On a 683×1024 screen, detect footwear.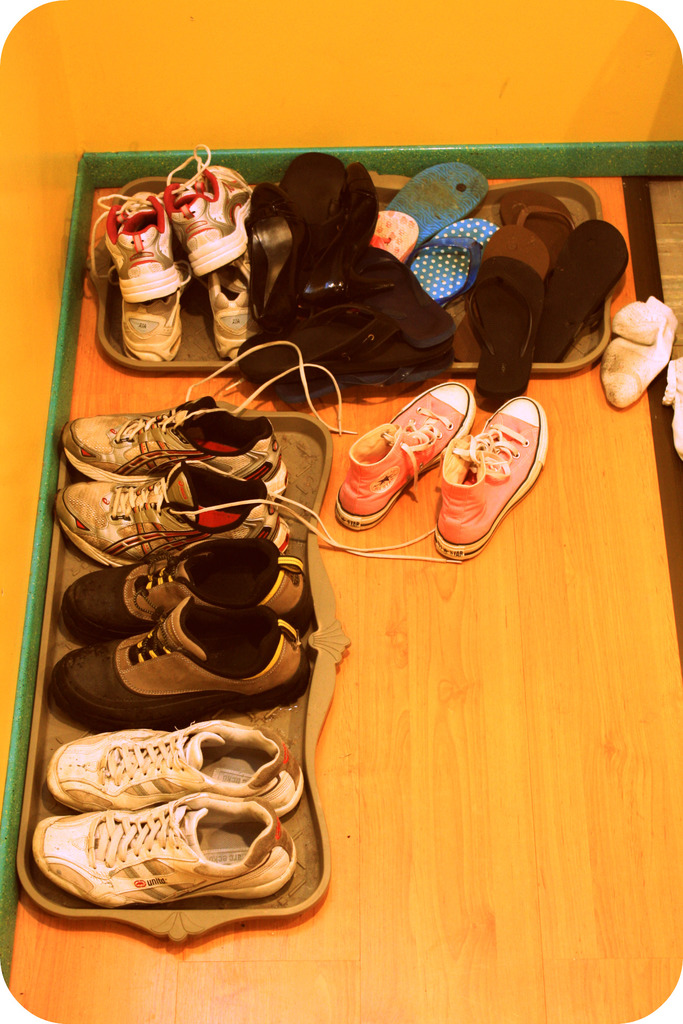
{"x1": 386, "y1": 161, "x2": 491, "y2": 244}.
